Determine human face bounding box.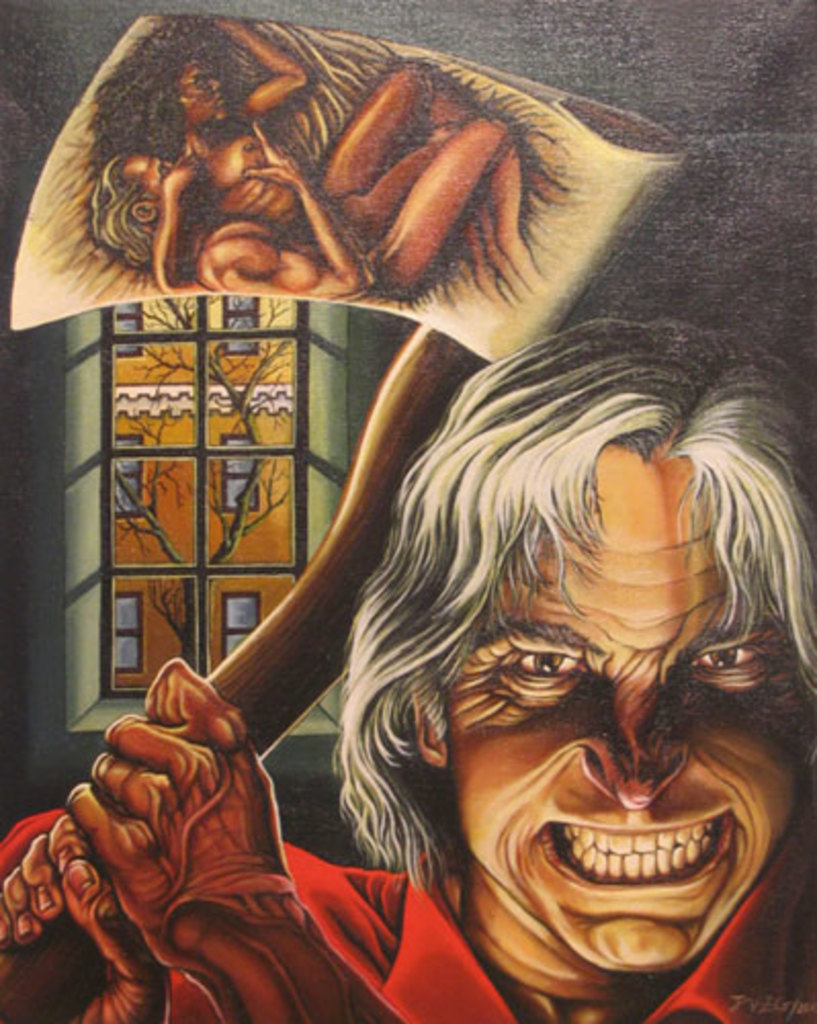
Determined: 446/457/801/977.
